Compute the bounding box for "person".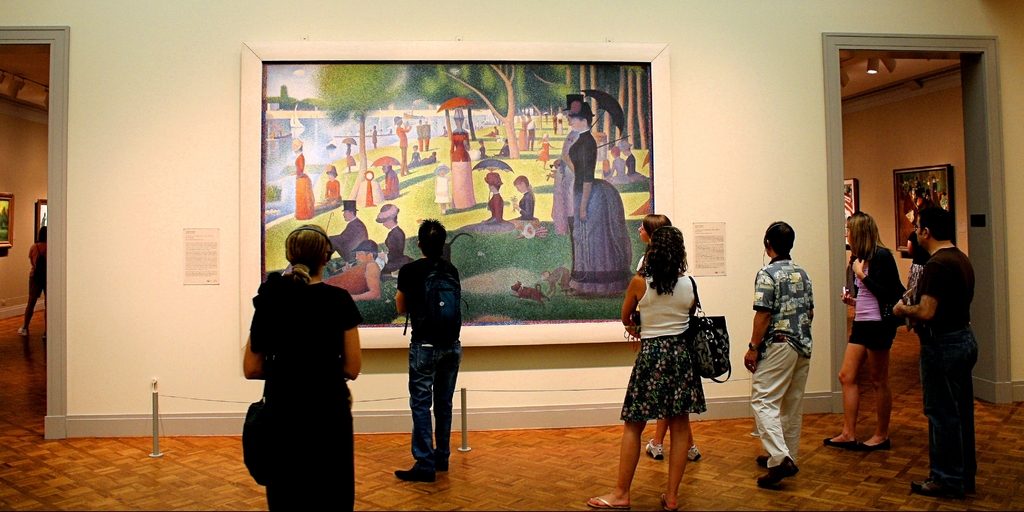
bbox=[901, 234, 934, 345].
